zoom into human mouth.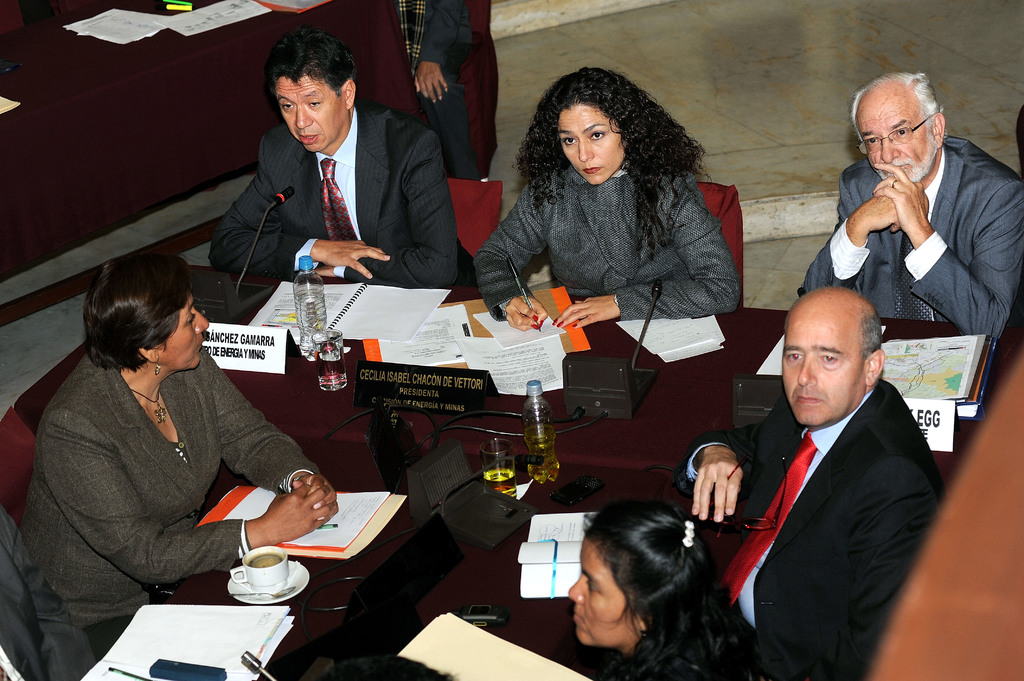
Zoom target: region(585, 169, 600, 170).
